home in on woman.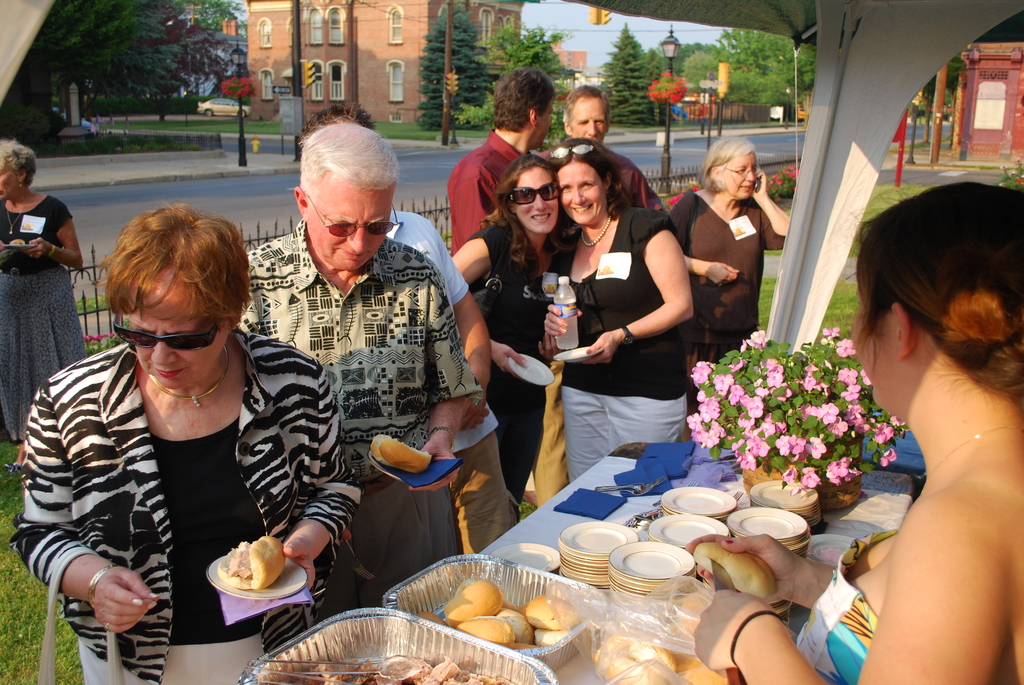
Homed in at pyautogui.locateOnScreen(450, 157, 566, 526).
